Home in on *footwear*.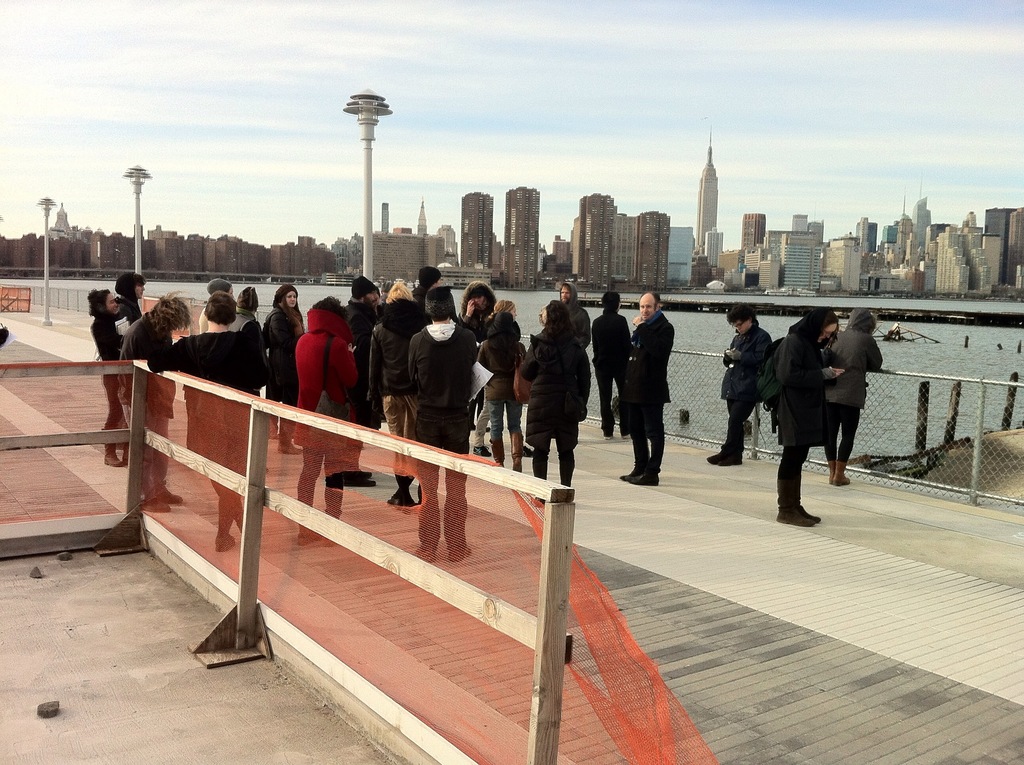
Homed in at [left=778, top=500, right=819, bottom=529].
